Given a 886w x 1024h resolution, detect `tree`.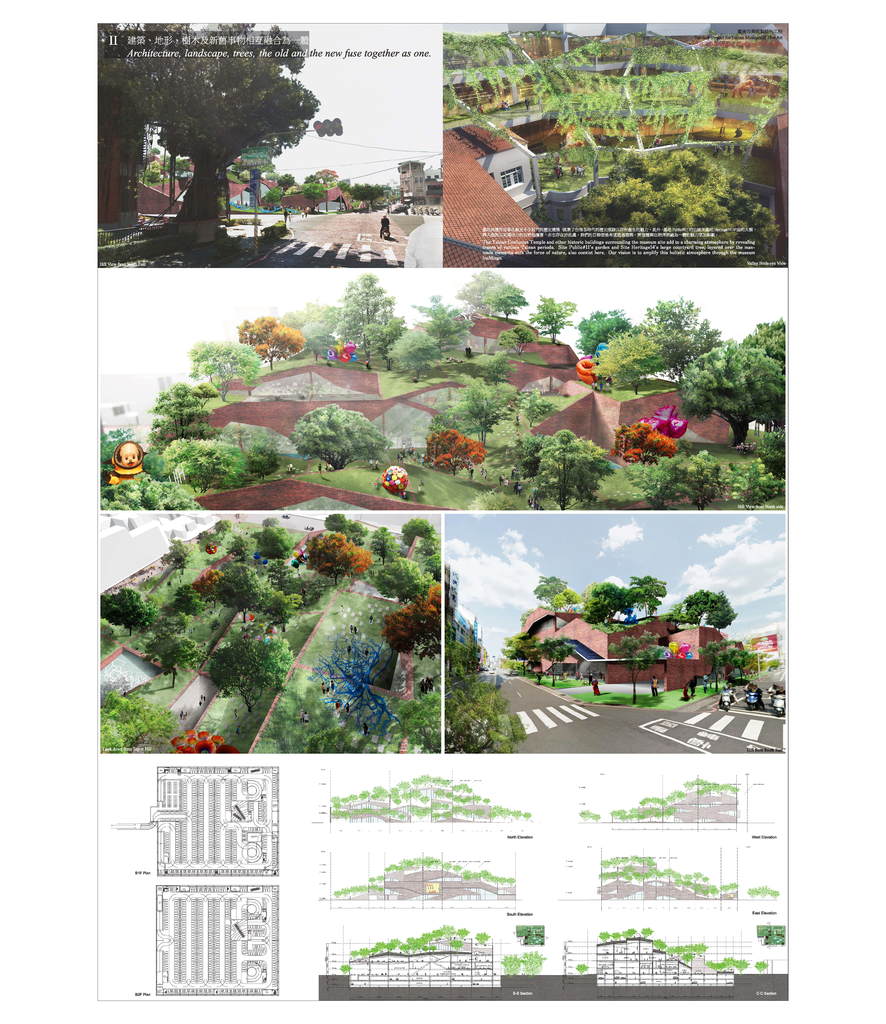
{"x1": 149, "y1": 631, "x2": 201, "y2": 691}.
